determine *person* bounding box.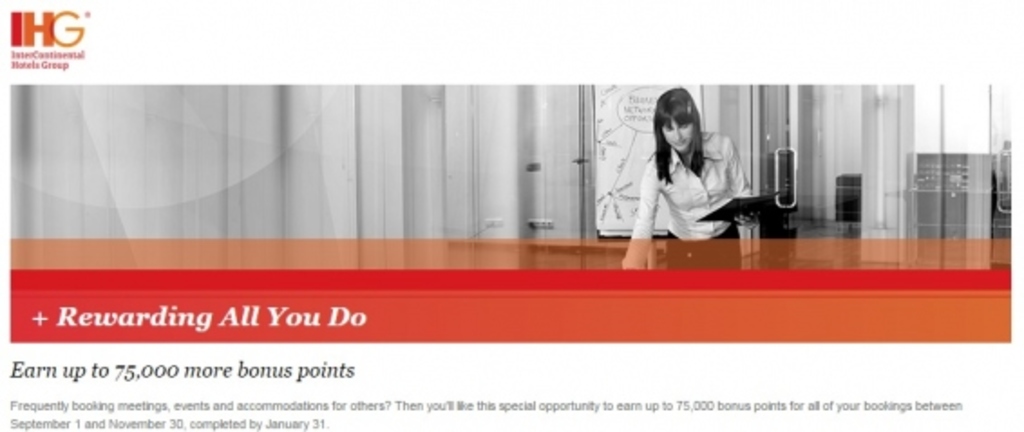
Determined: bbox(630, 89, 774, 248).
